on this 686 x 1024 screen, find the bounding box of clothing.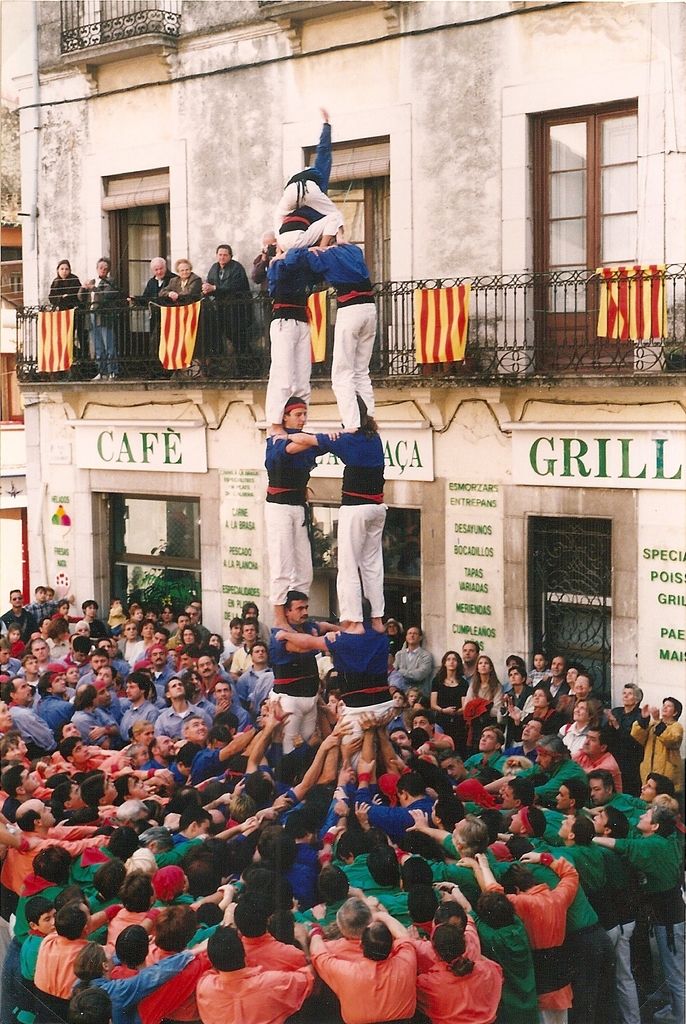
Bounding box: {"x1": 276, "y1": 199, "x2": 333, "y2": 246}.
